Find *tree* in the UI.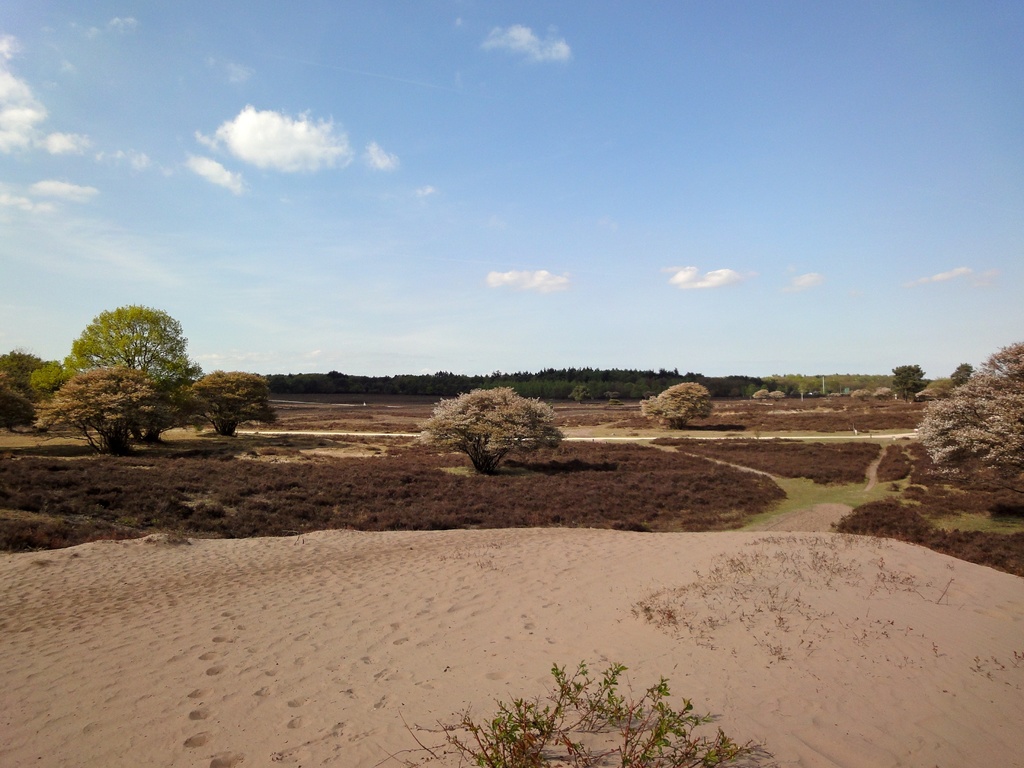
UI element at 47 304 195 438.
